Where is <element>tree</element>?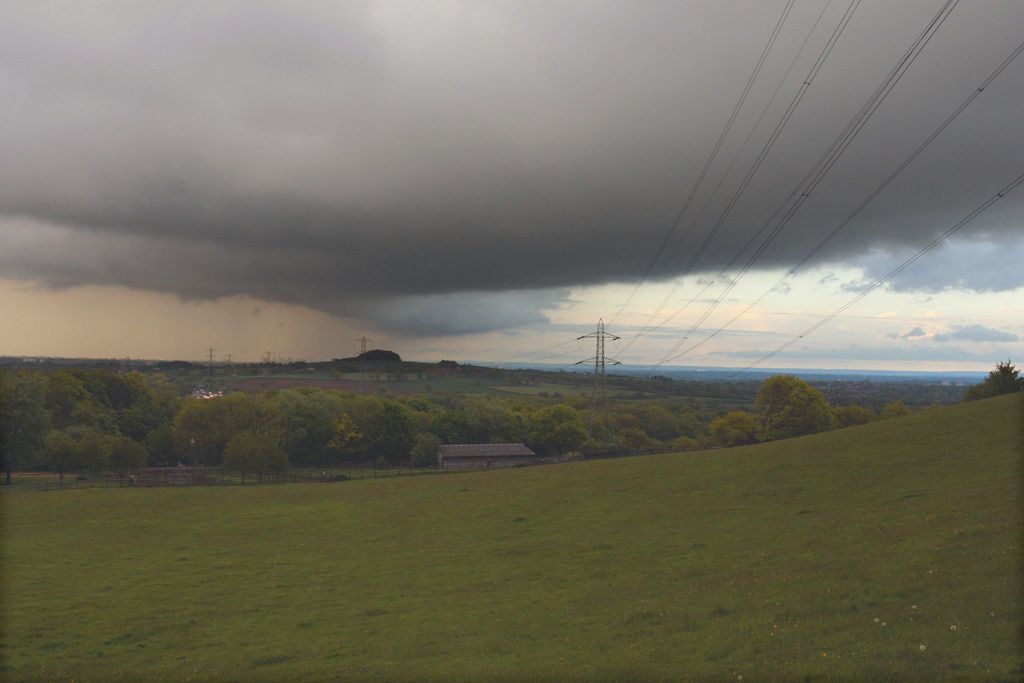
(left=551, top=408, right=605, bottom=476).
